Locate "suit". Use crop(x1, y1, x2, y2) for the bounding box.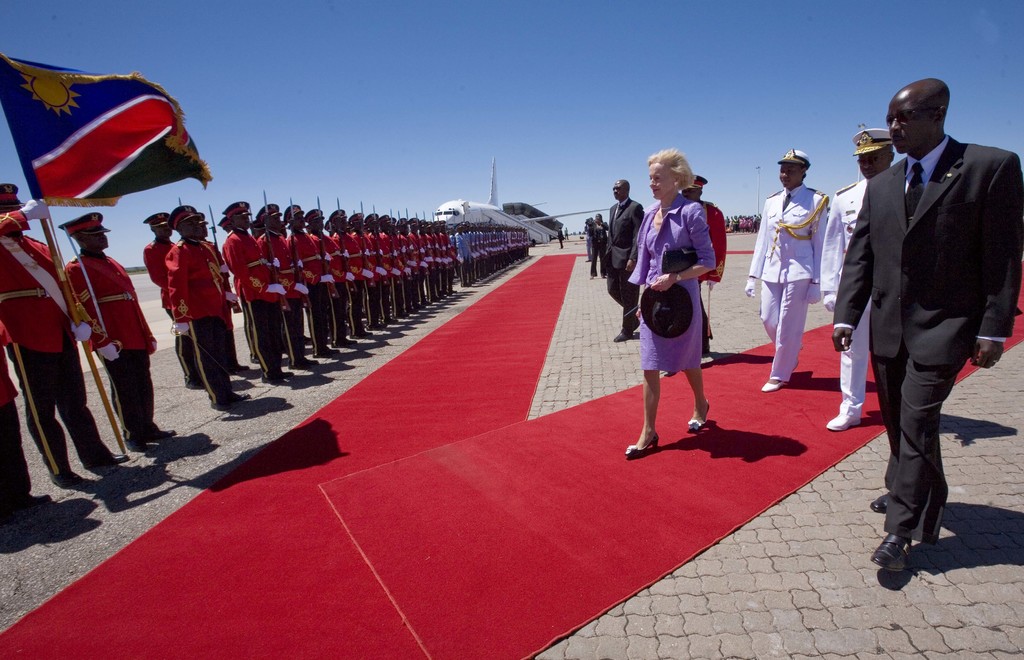
crop(400, 229, 417, 305).
